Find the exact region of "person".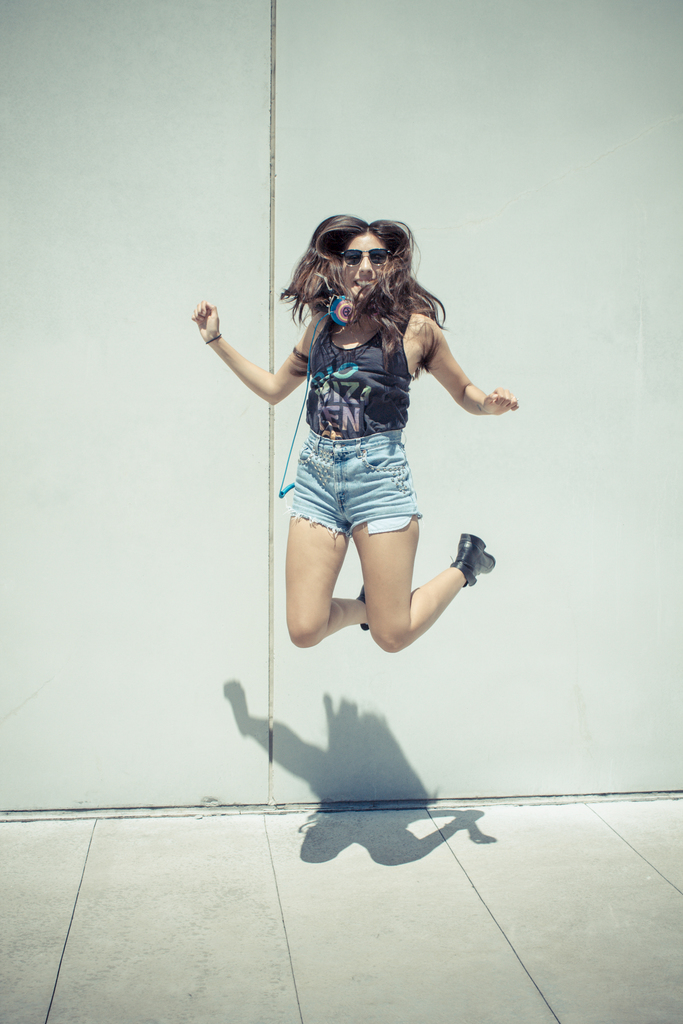
Exact region: [x1=190, y1=209, x2=519, y2=659].
